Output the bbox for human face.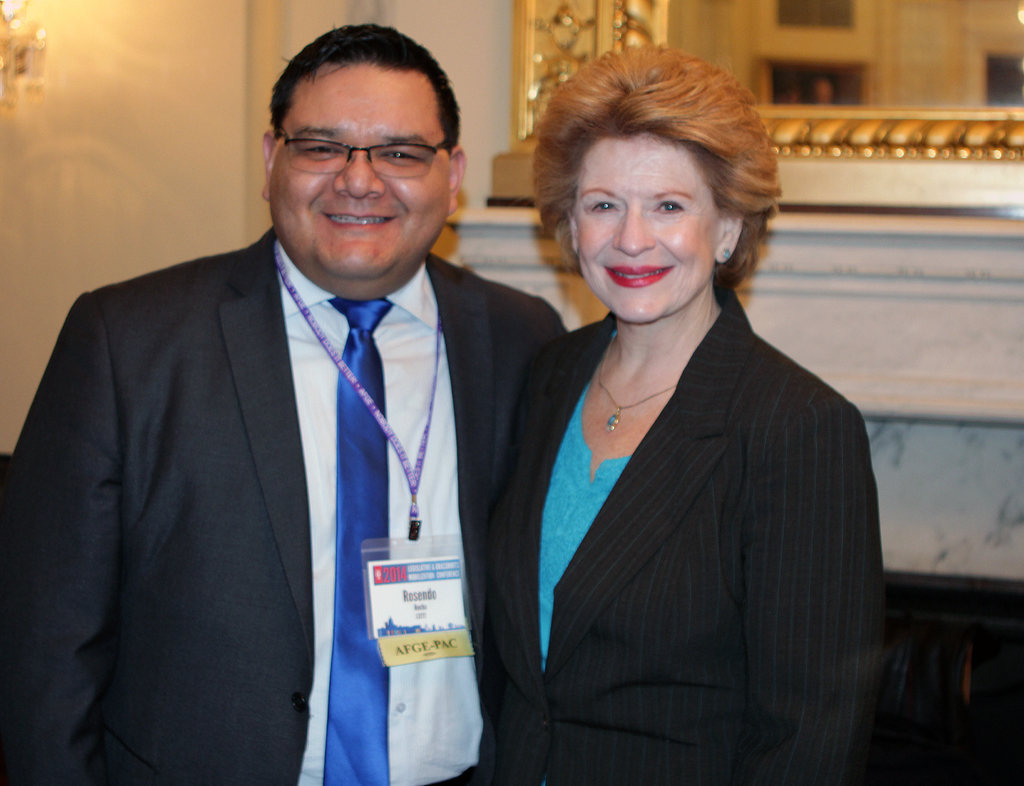
{"left": 270, "top": 60, "right": 447, "bottom": 277}.
